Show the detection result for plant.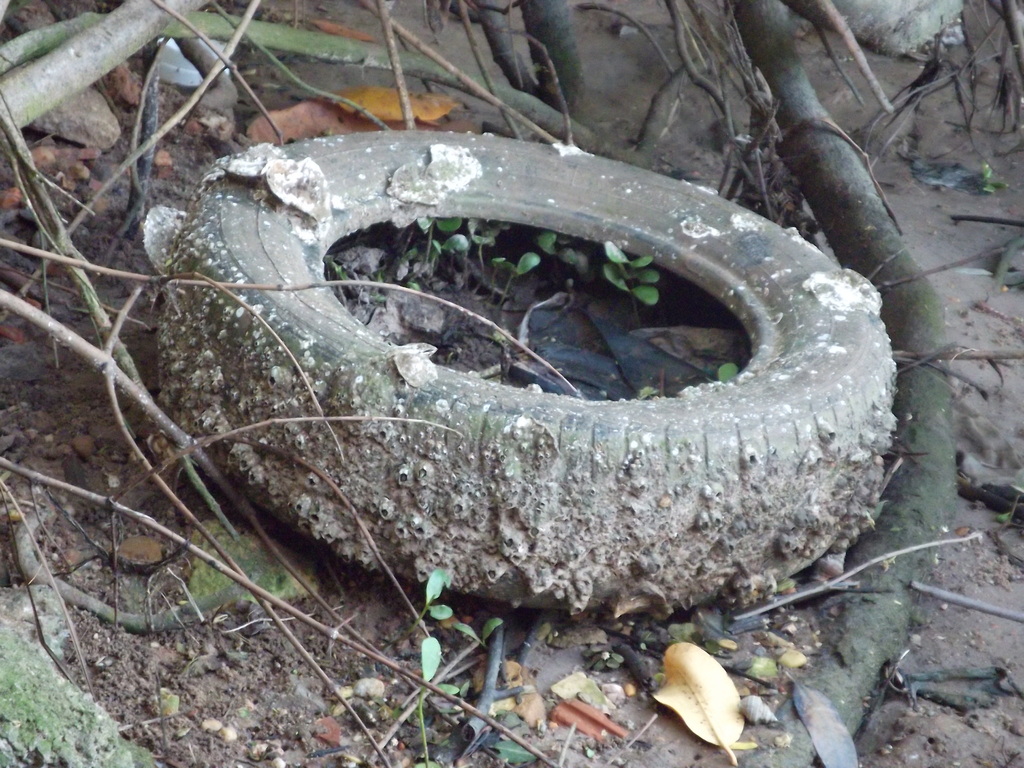
crop(417, 562, 453, 641).
